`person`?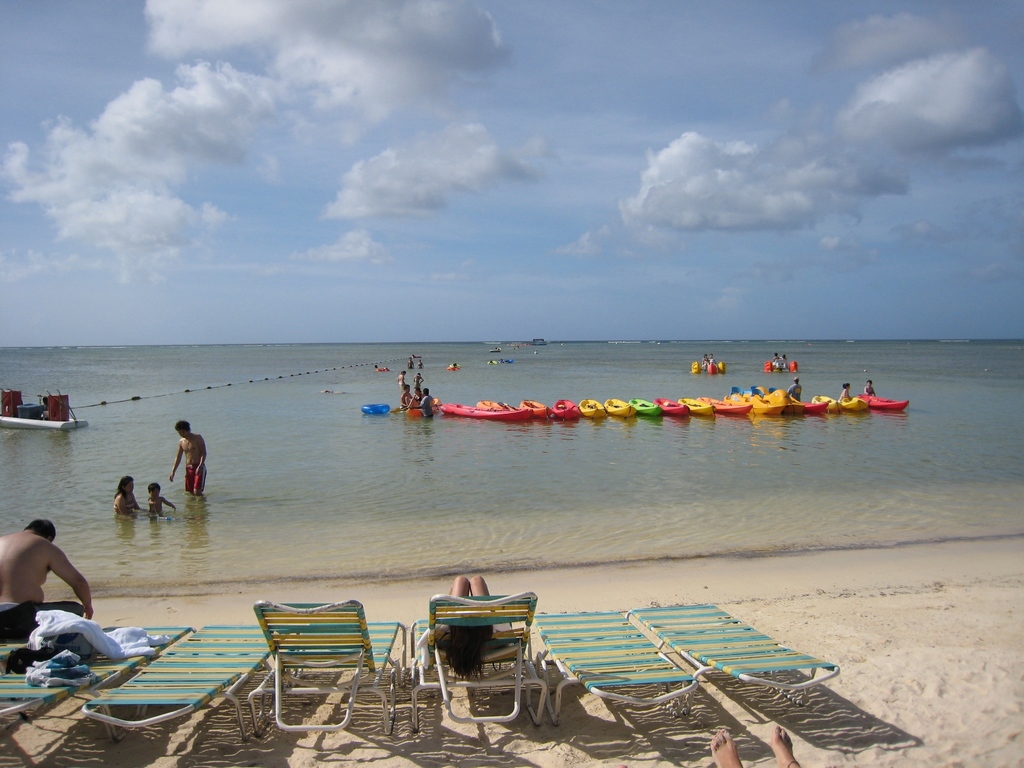
x1=399, y1=371, x2=406, y2=381
